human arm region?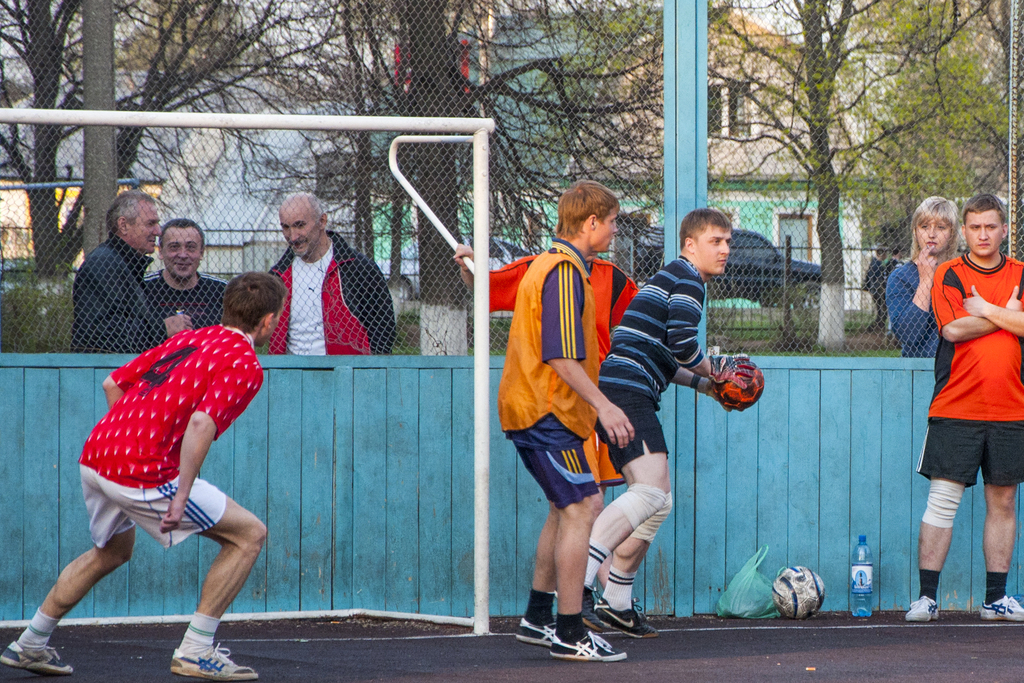
930, 256, 1023, 340
